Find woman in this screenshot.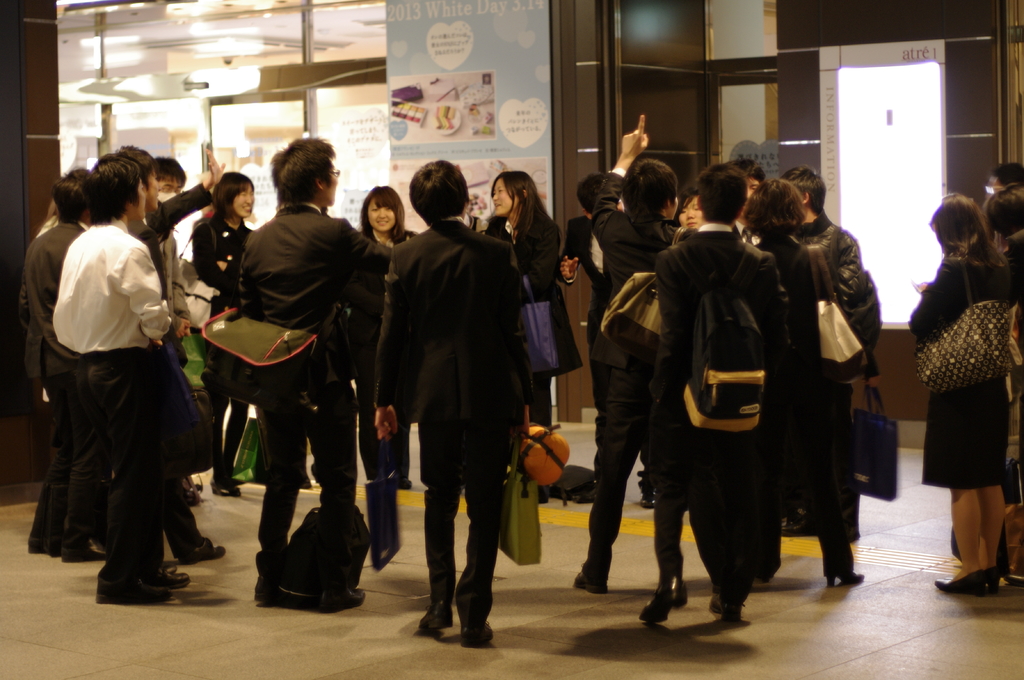
The bounding box for woman is box(356, 188, 418, 487).
